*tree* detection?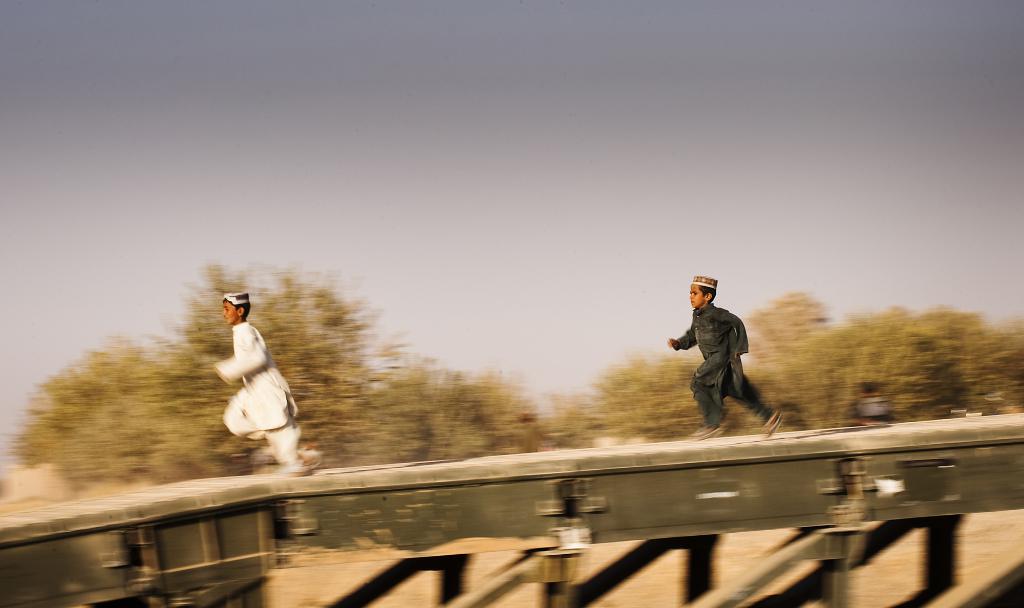
{"left": 60, "top": 272, "right": 537, "bottom": 457}
